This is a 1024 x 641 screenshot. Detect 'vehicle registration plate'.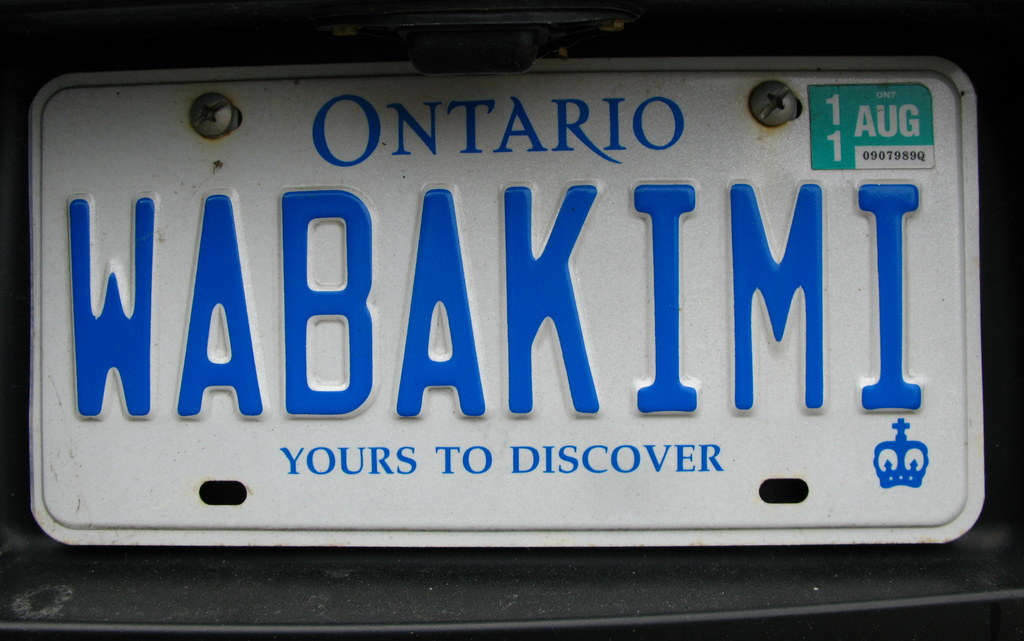
29 36 976 562.
